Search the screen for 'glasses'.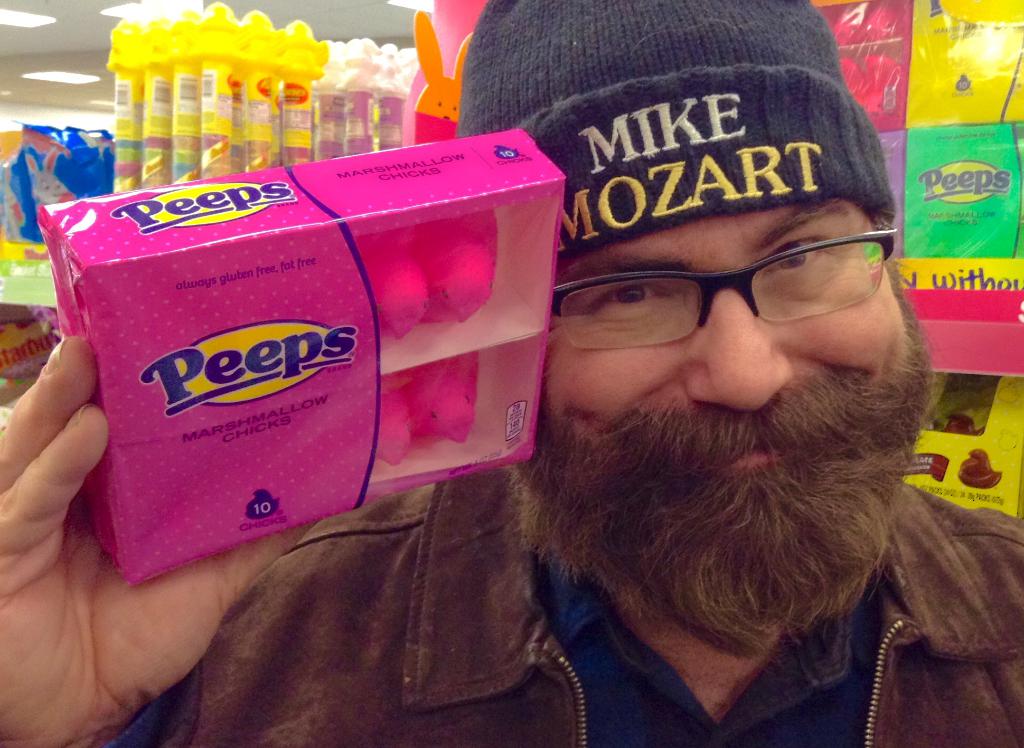
Found at x1=552 y1=228 x2=902 y2=356.
